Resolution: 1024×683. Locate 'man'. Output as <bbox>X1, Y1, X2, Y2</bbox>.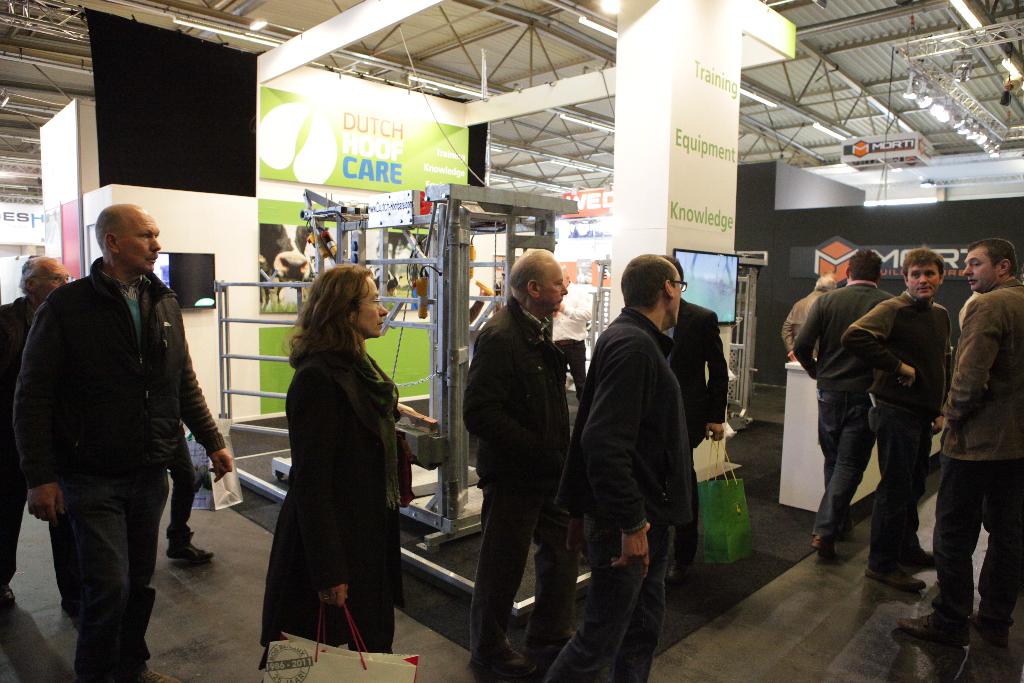
<bbox>844, 251, 952, 597</bbox>.
